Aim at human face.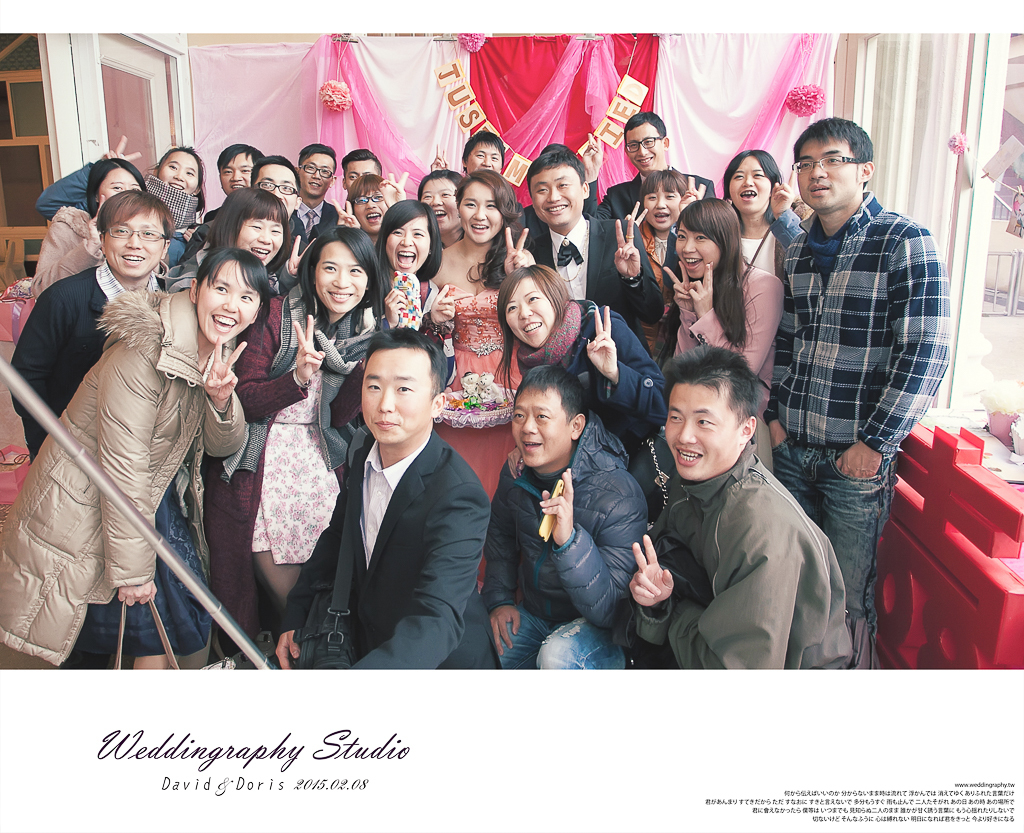
Aimed at select_region(726, 156, 772, 214).
